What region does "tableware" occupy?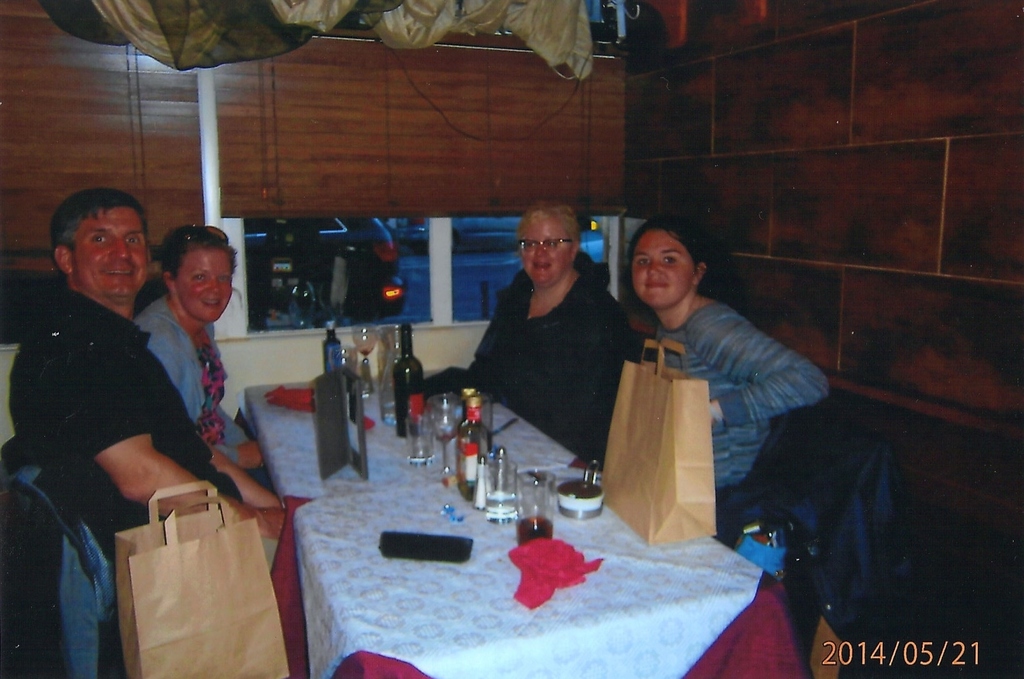
box(511, 468, 558, 547).
